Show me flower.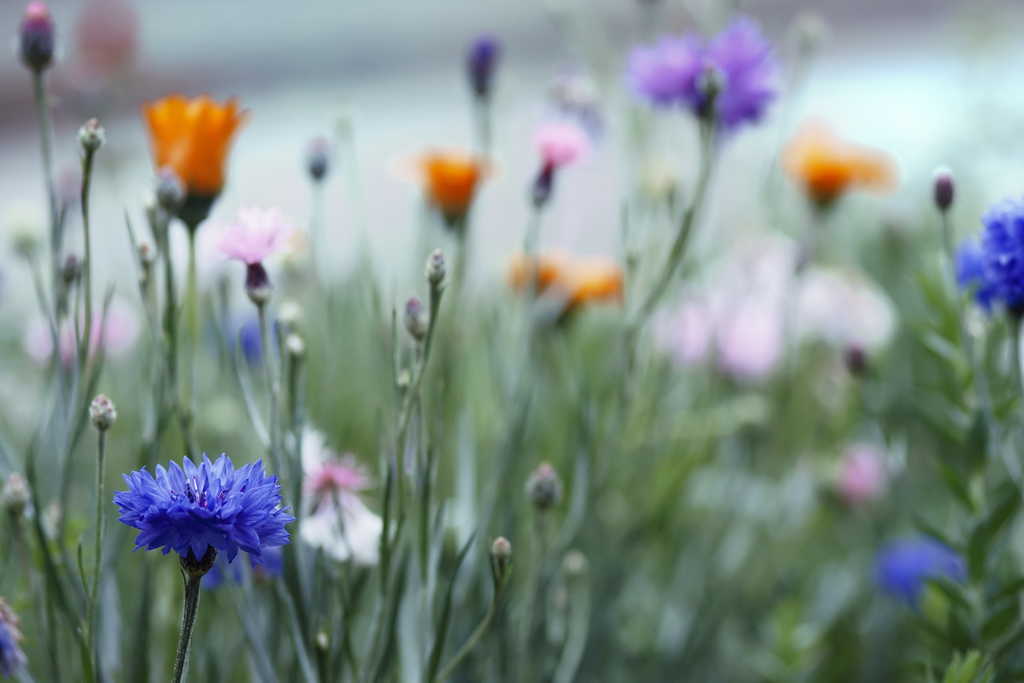
flower is here: locate(955, 201, 1023, 334).
